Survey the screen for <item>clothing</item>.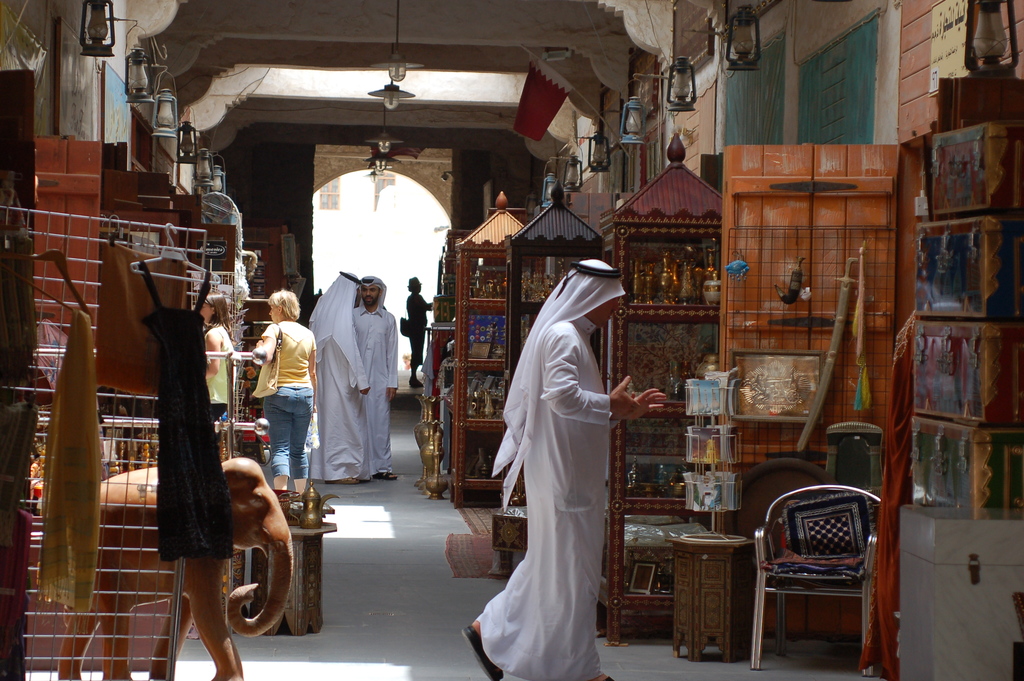
Survey found: {"left": 352, "top": 273, "right": 399, "bottom": 475}.
